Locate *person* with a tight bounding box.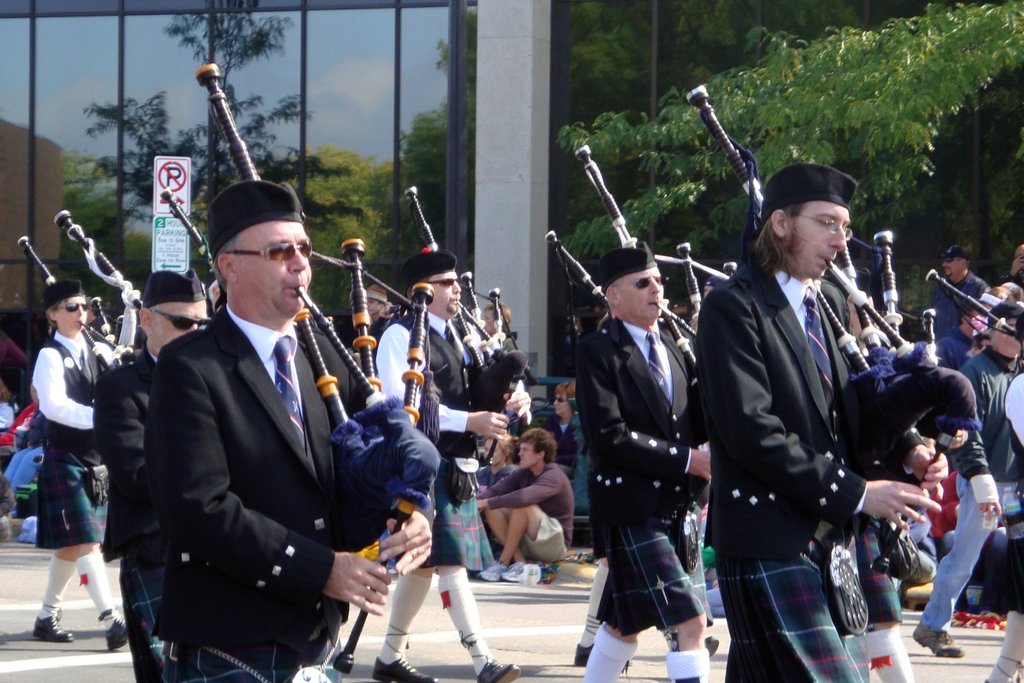
bbox=(371, 246, 528, 682).
